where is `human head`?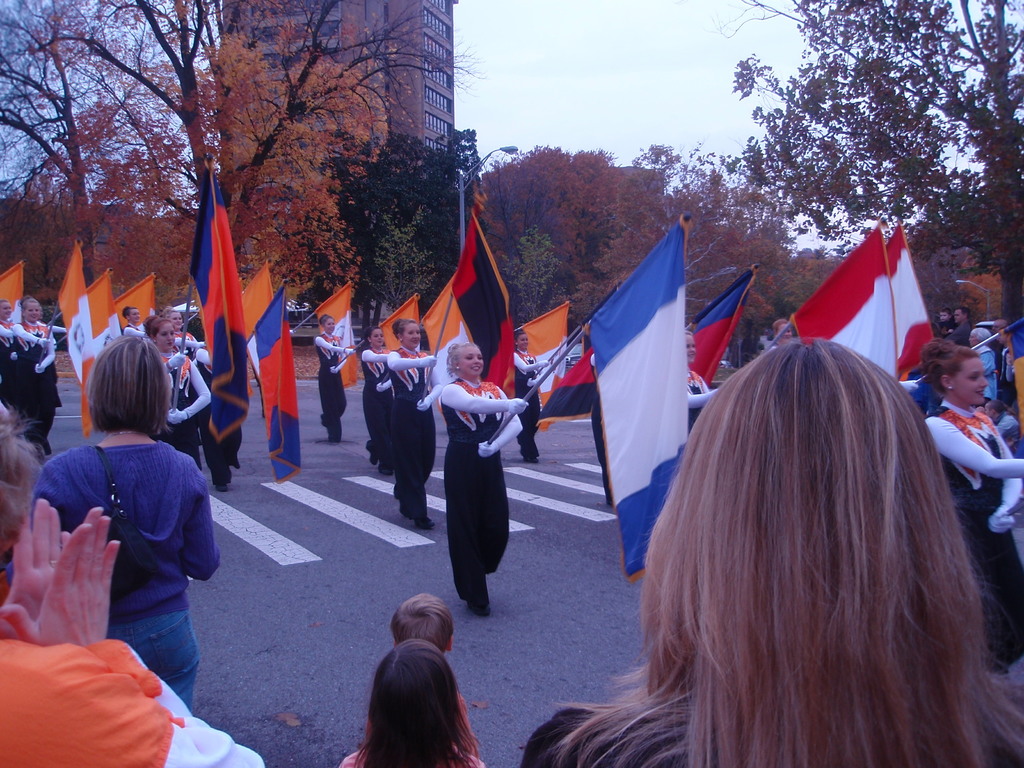
bbox(940, 307, 951, 325).
